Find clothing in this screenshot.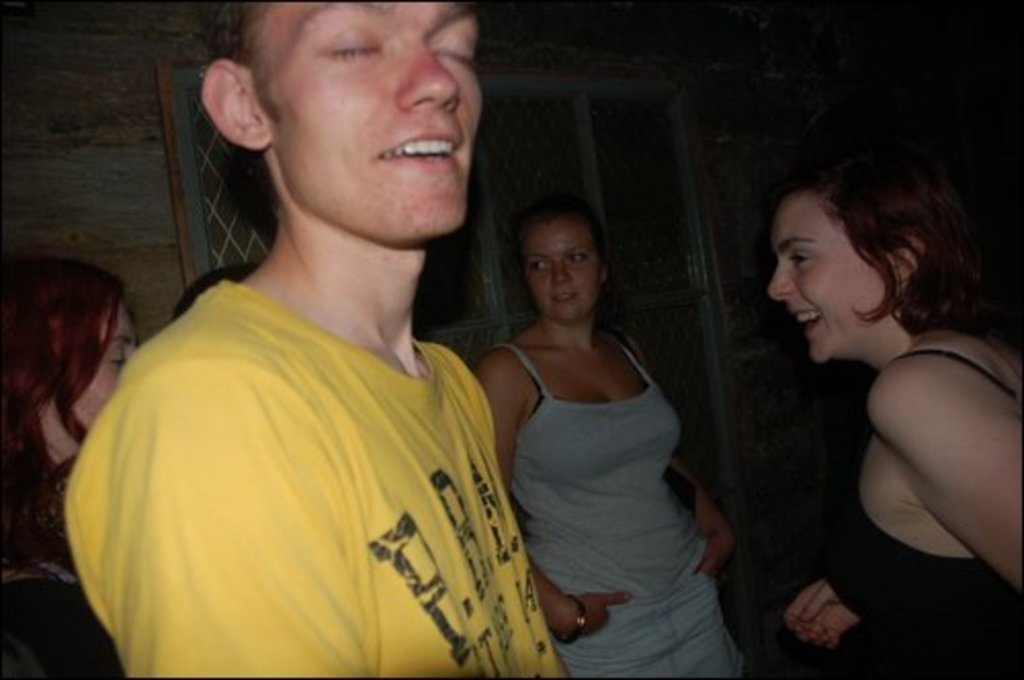
The bounding box for clothing is (524, 317, 743, 678).
